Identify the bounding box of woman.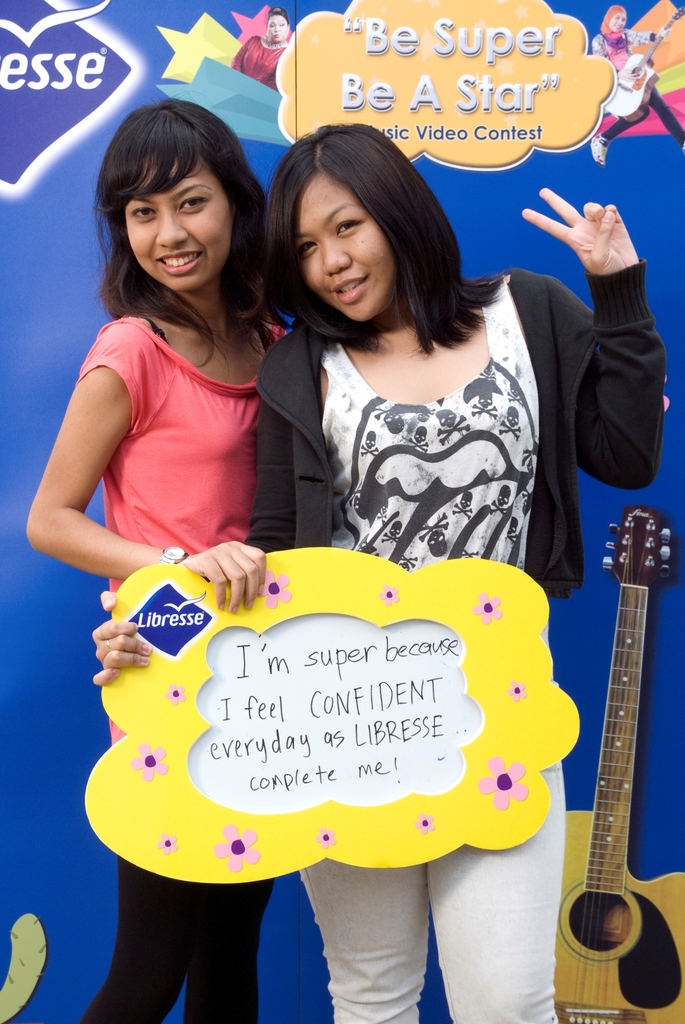
[left=89, top=119, right=660, bottom=1023].
